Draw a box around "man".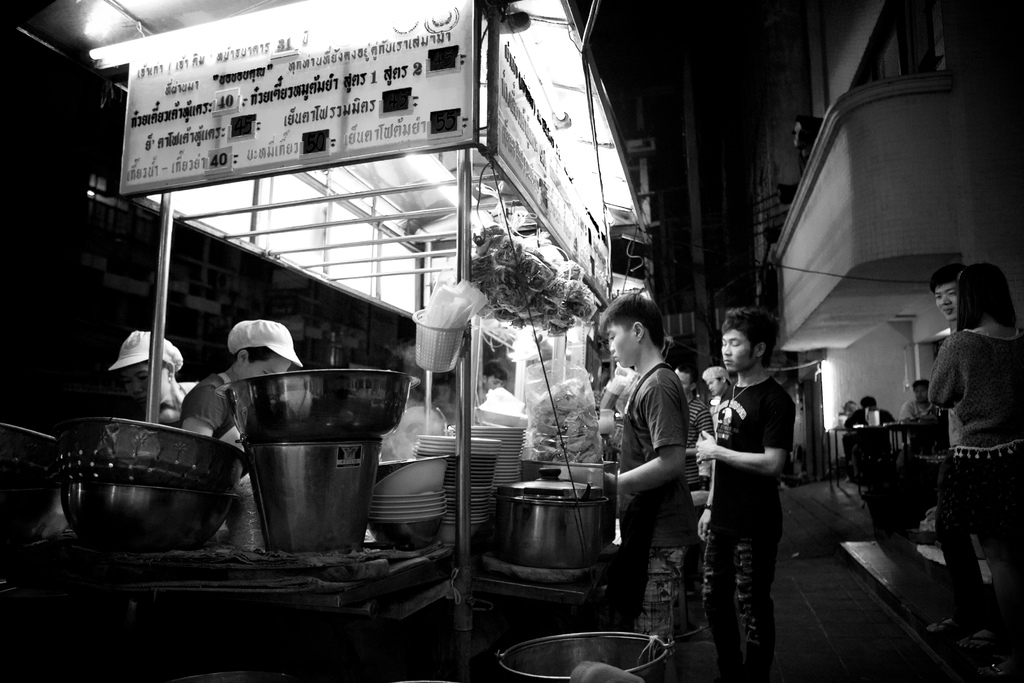
bbox(897, 381, 942, 470).
